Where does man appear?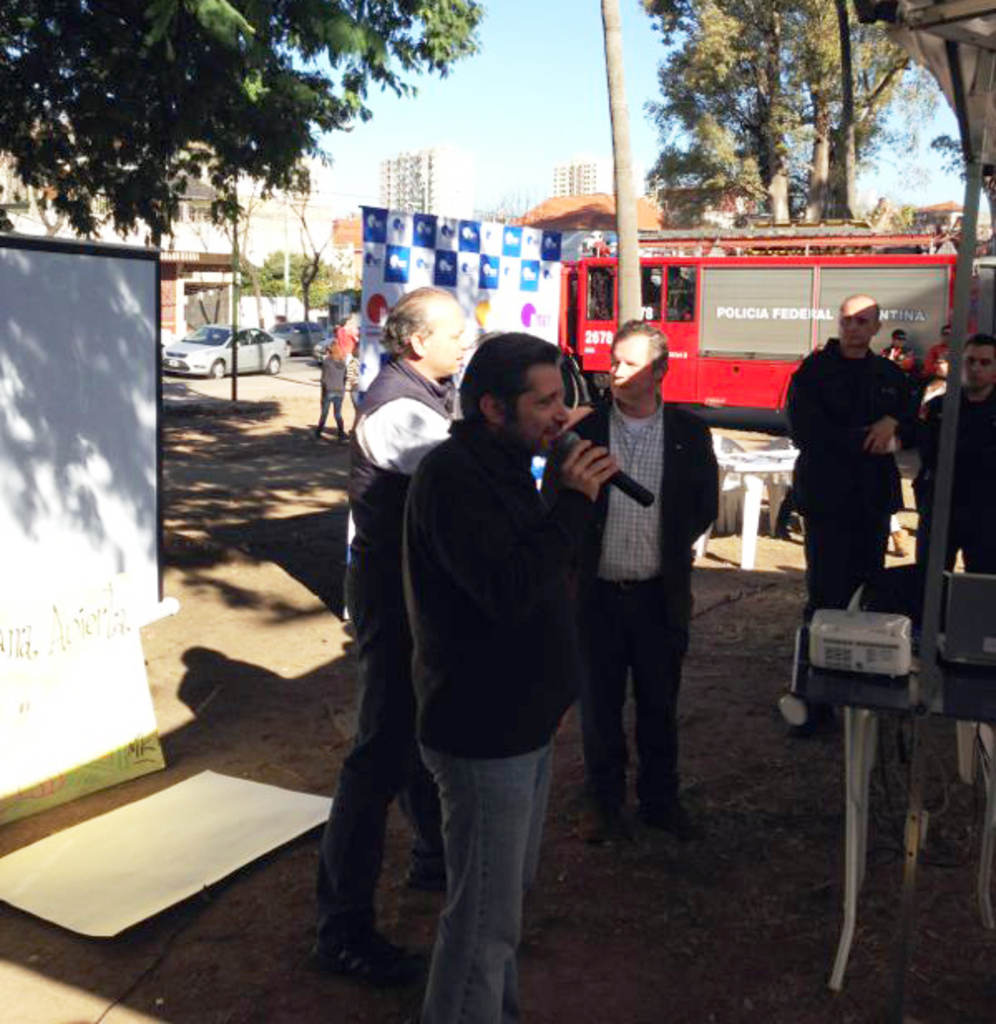
Appears at 538:319:722:840.
